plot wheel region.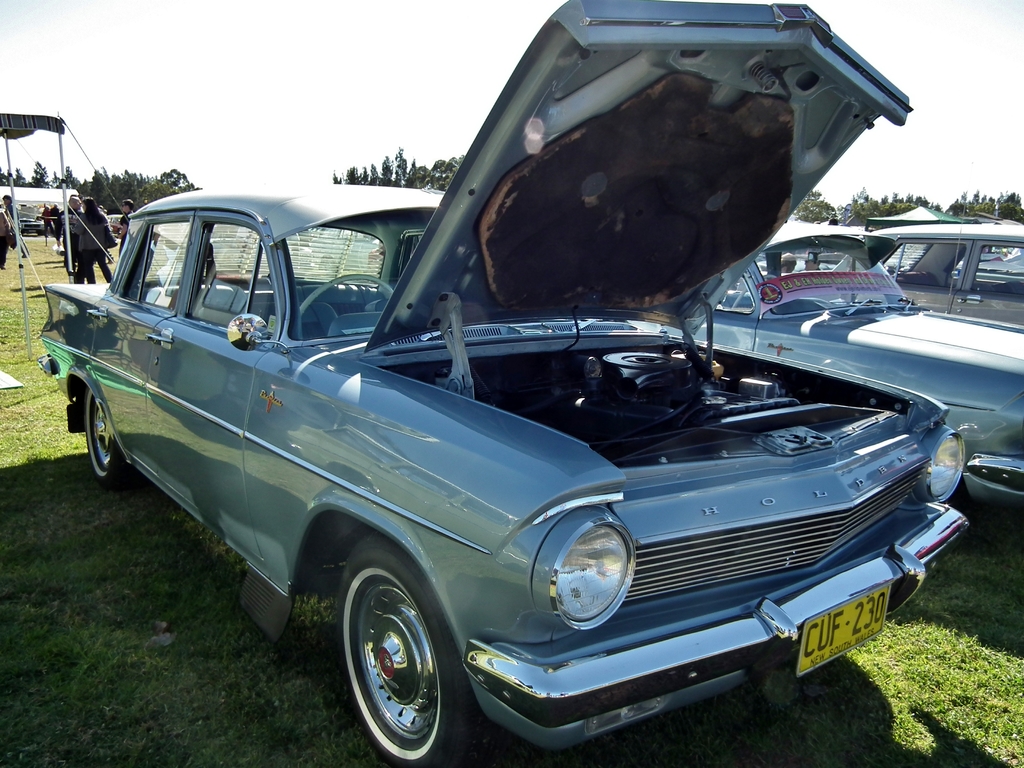
Plotted at <box>338,537,490,767</box>.
